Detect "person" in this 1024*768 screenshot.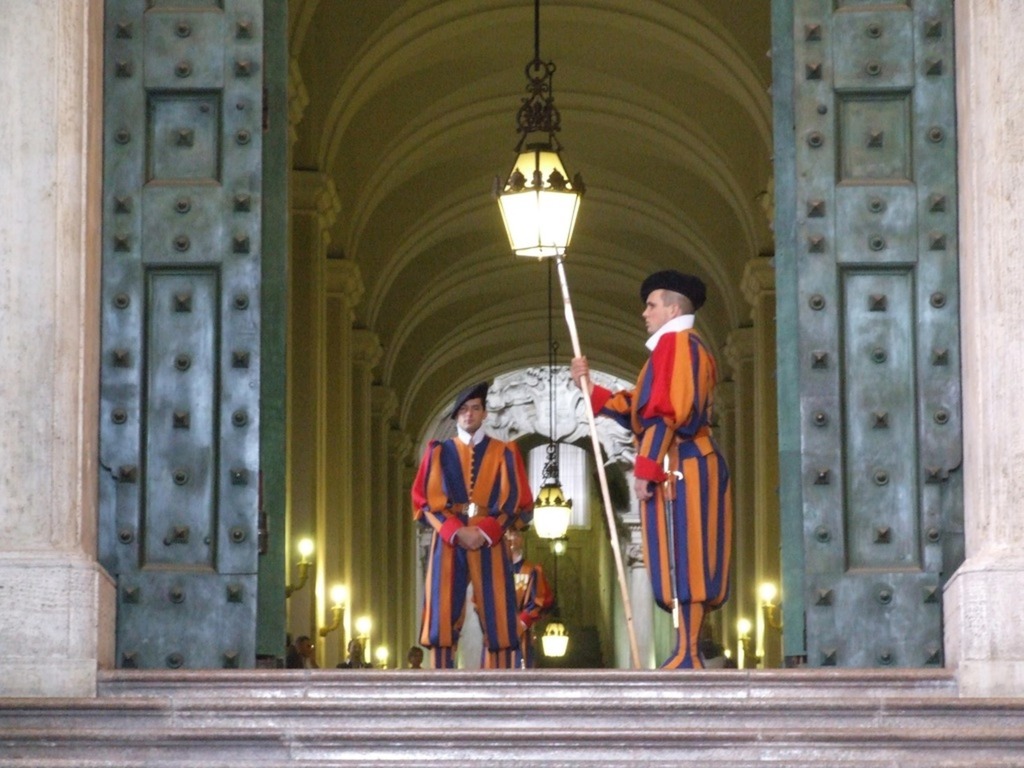
Detection: [614, 250, 720, 591].
